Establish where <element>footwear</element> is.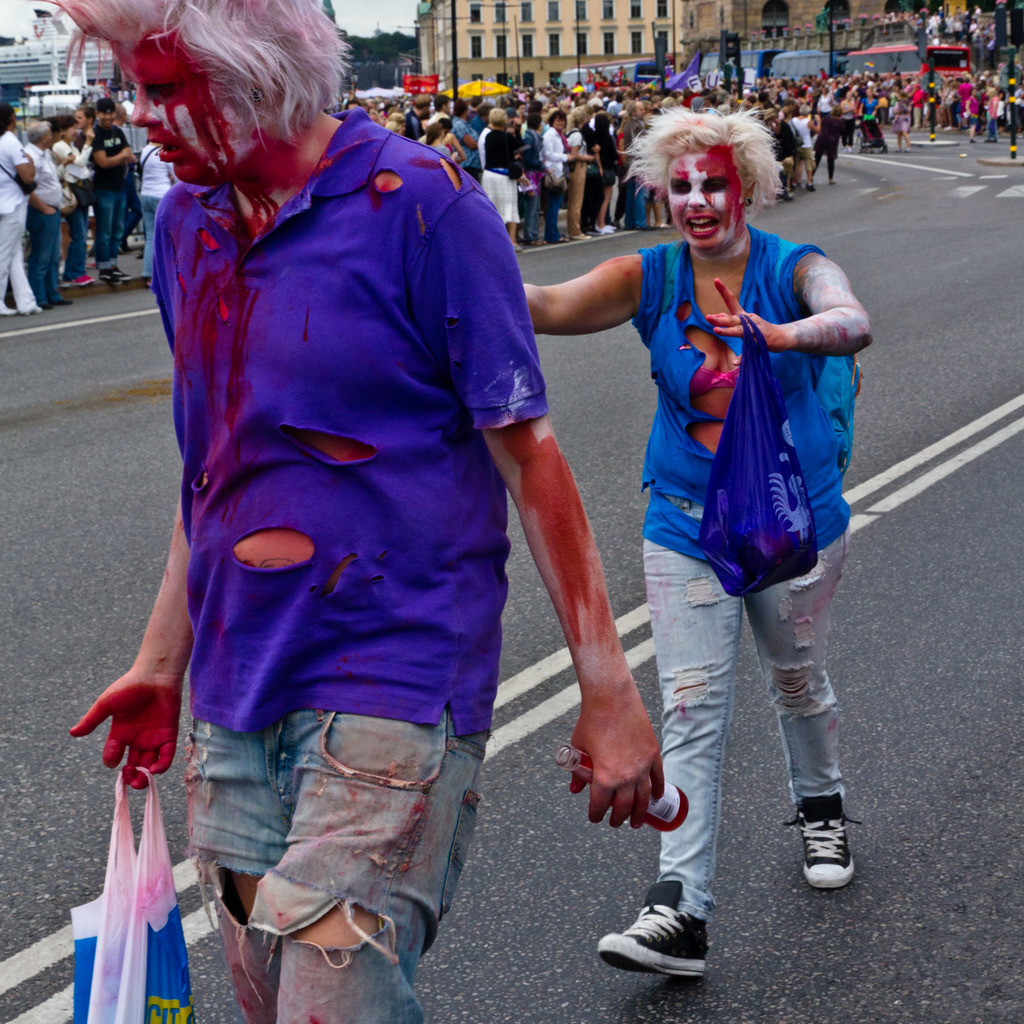
Established at [603,221,617,228].
